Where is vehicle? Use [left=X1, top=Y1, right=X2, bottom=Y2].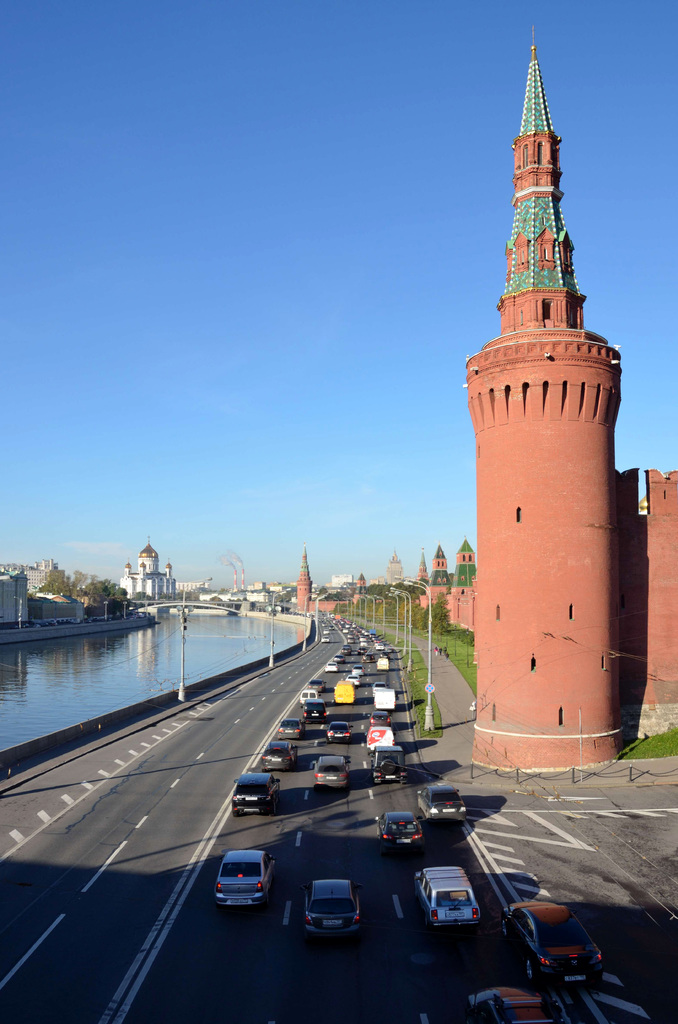
[left=323, top=659, right=337, bottom=673].
